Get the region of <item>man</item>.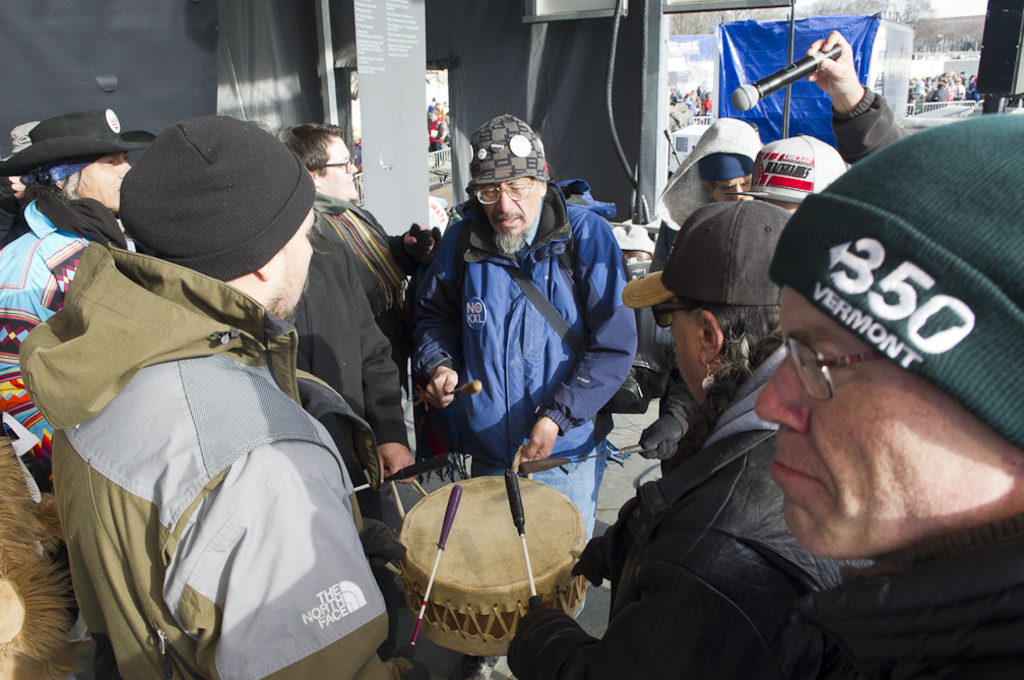
x1=757, y1=112, x2=1023, y2=679.
